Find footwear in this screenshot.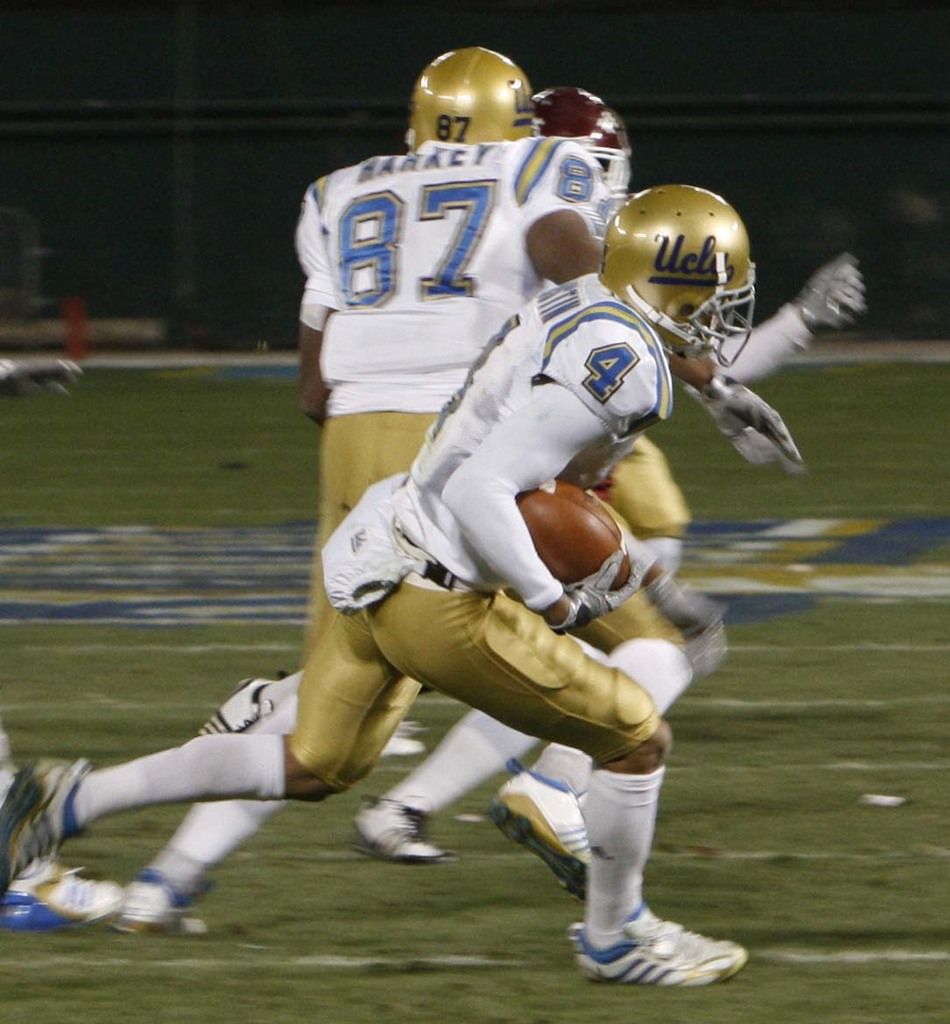
The bounding box for footwear is x1=8 y1=859 x2=124 y2=928.
